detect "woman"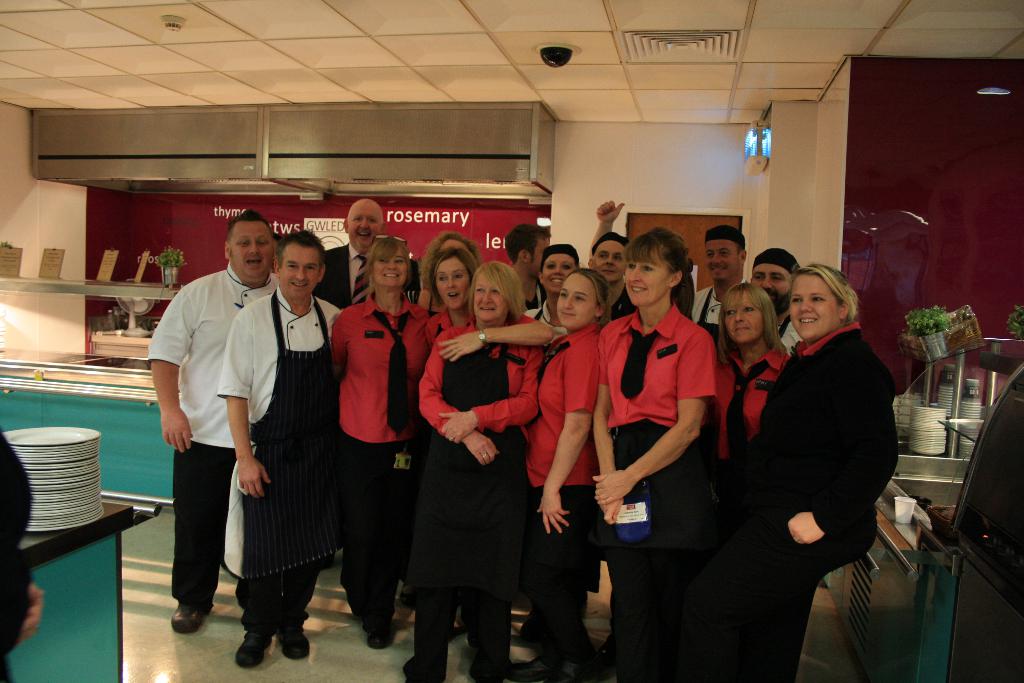
(586,227,721,682)
